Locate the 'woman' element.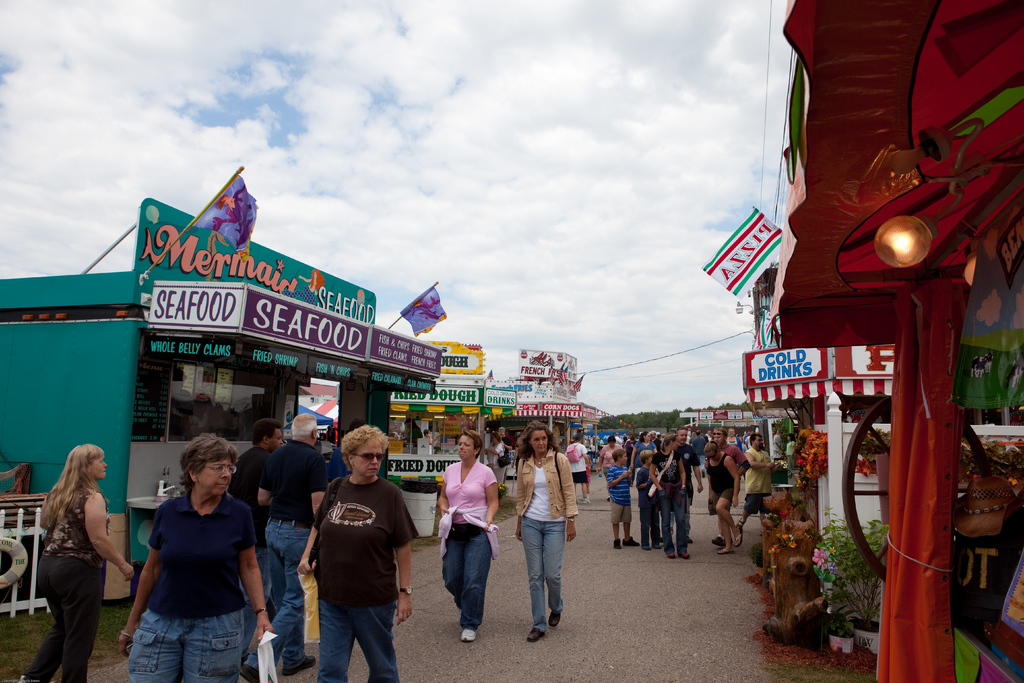
Element bbox: 628/431/658/475.
